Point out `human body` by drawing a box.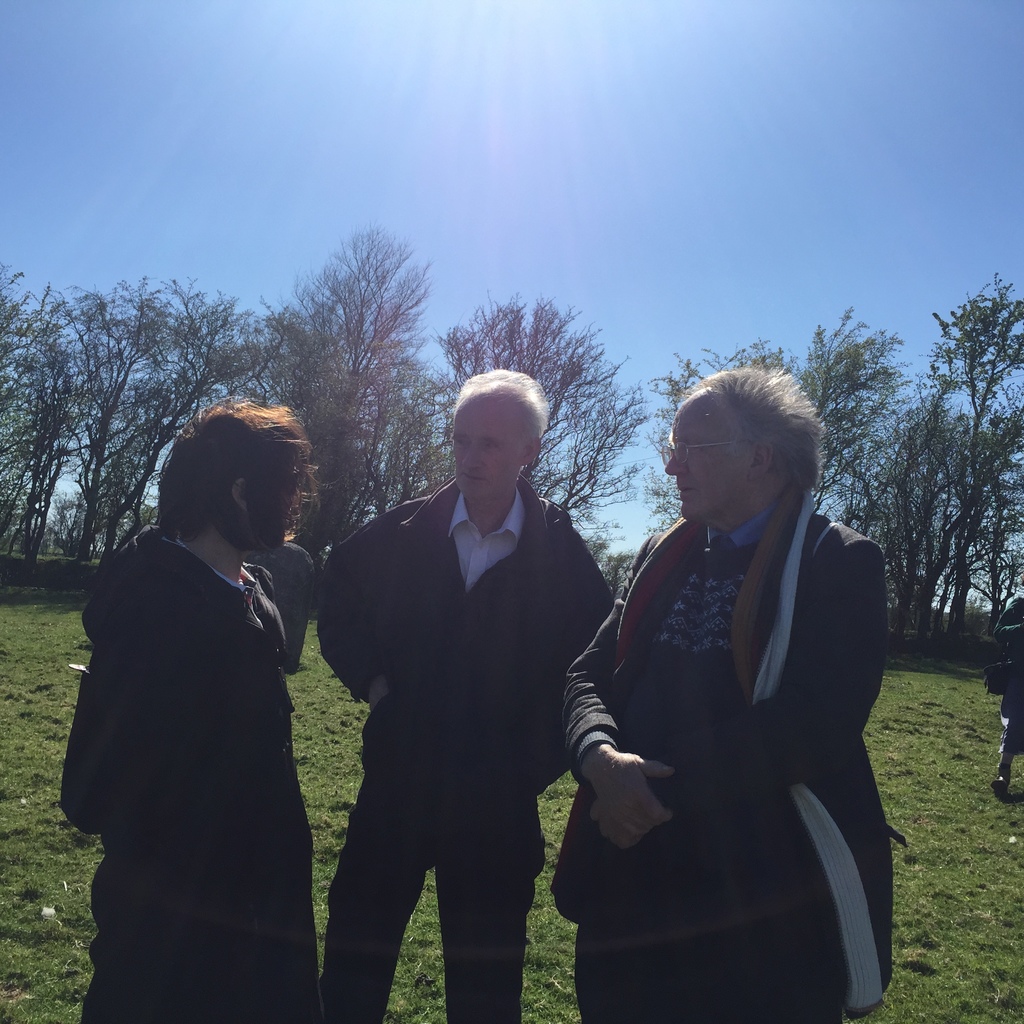
560 336 900 1018.
